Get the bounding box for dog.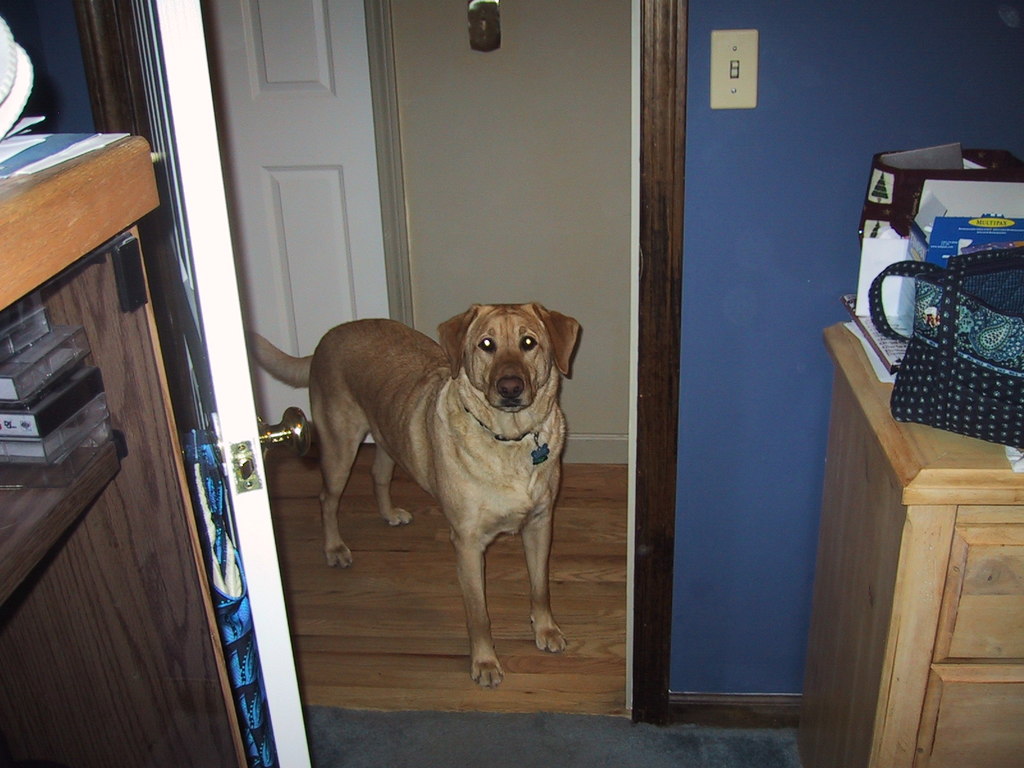
region(246, 301, 583, 689).
